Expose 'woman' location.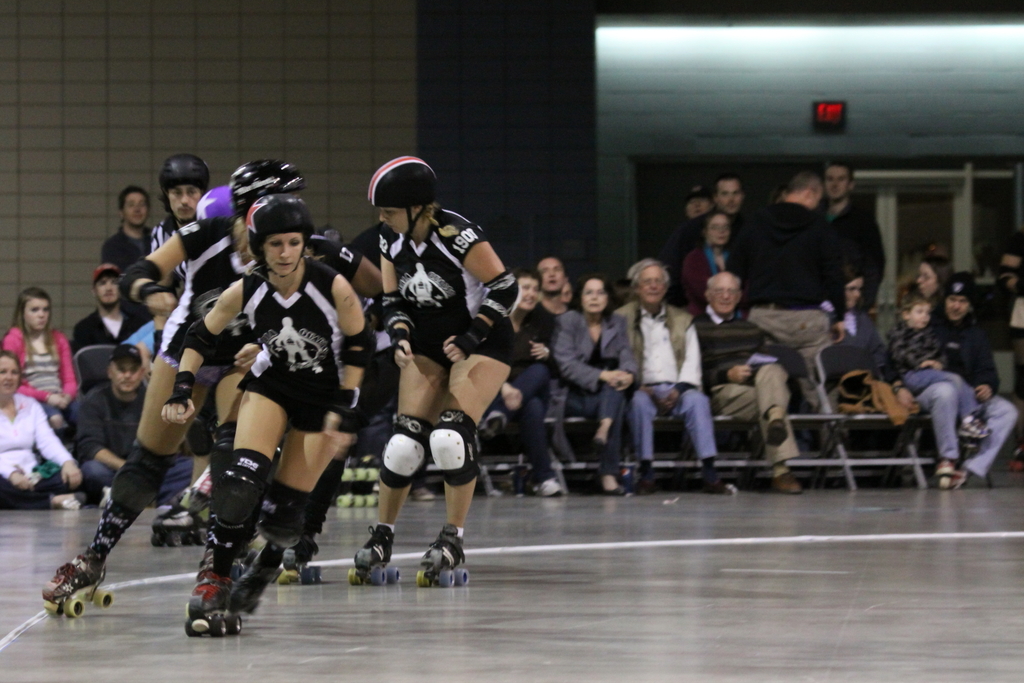
Exposed at select_region(547, 276, 646, 504).
